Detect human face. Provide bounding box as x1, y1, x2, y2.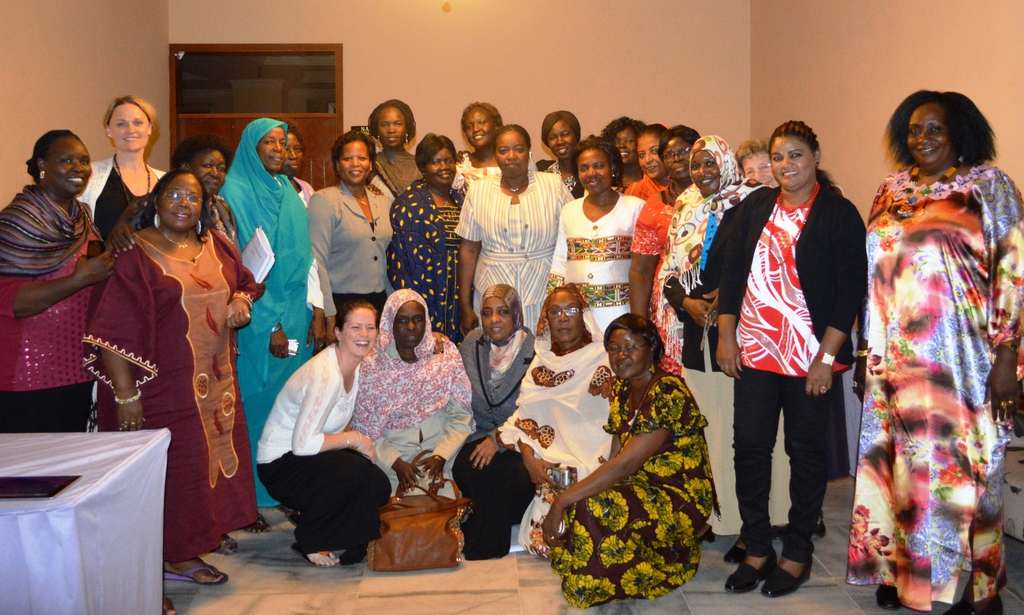
907, 103, 953, 163.
